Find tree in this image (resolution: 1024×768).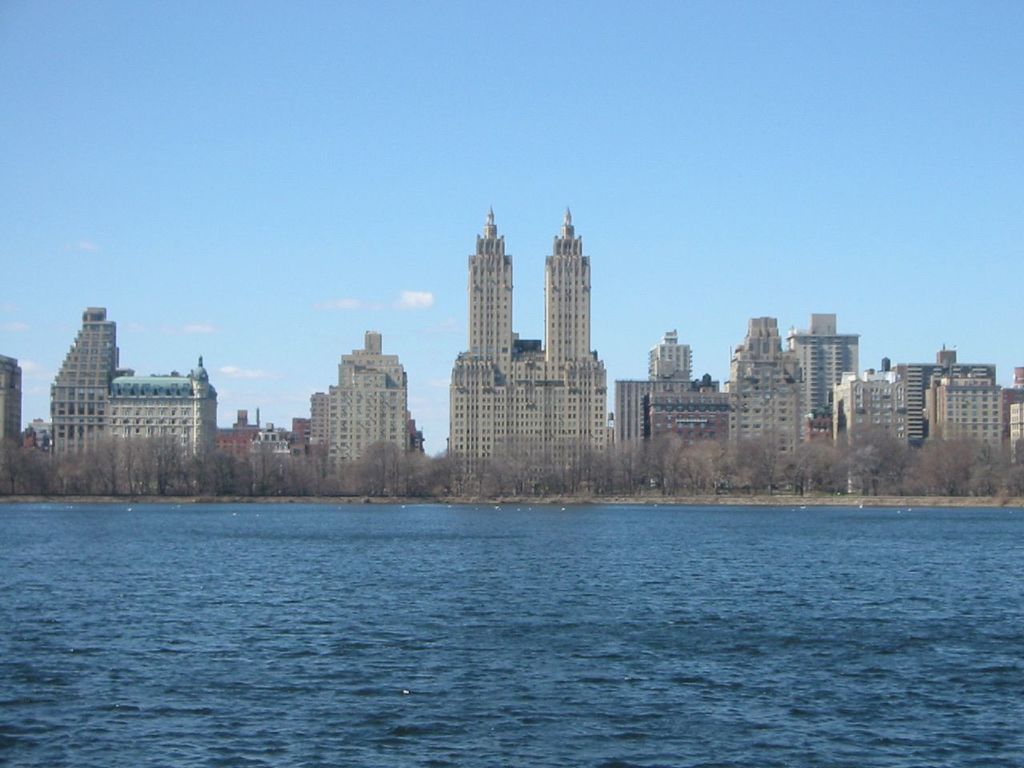
575/439/610/503.
